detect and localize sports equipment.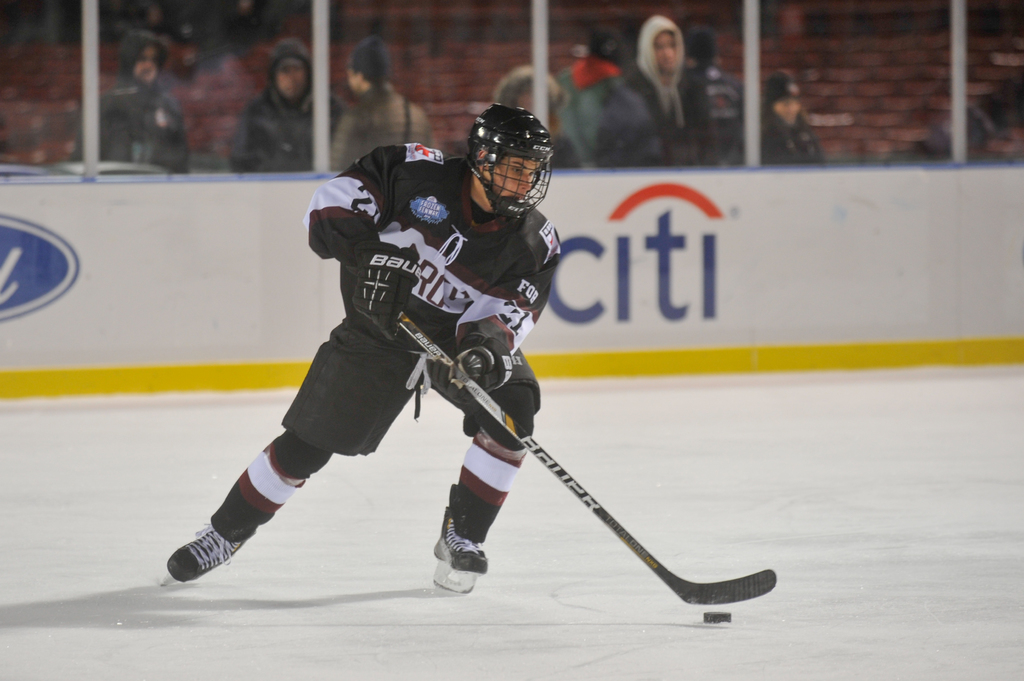
Localized at rect(429, 483, 504, 600).
